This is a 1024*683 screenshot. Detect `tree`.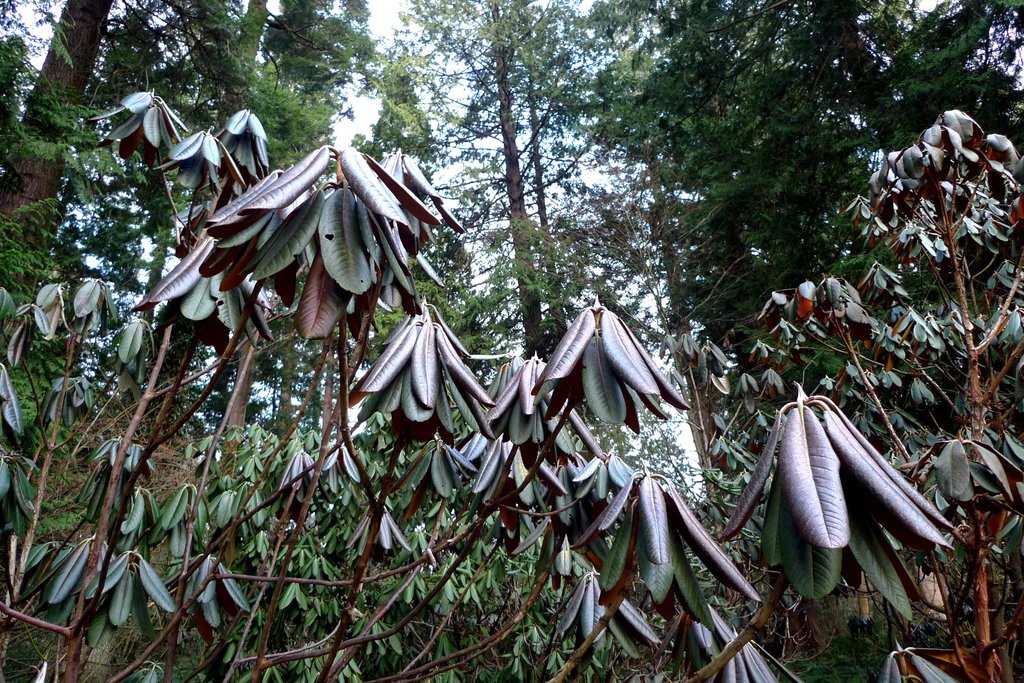
pyautogui.locateOnScreen(0, 0, 1023, 682).
